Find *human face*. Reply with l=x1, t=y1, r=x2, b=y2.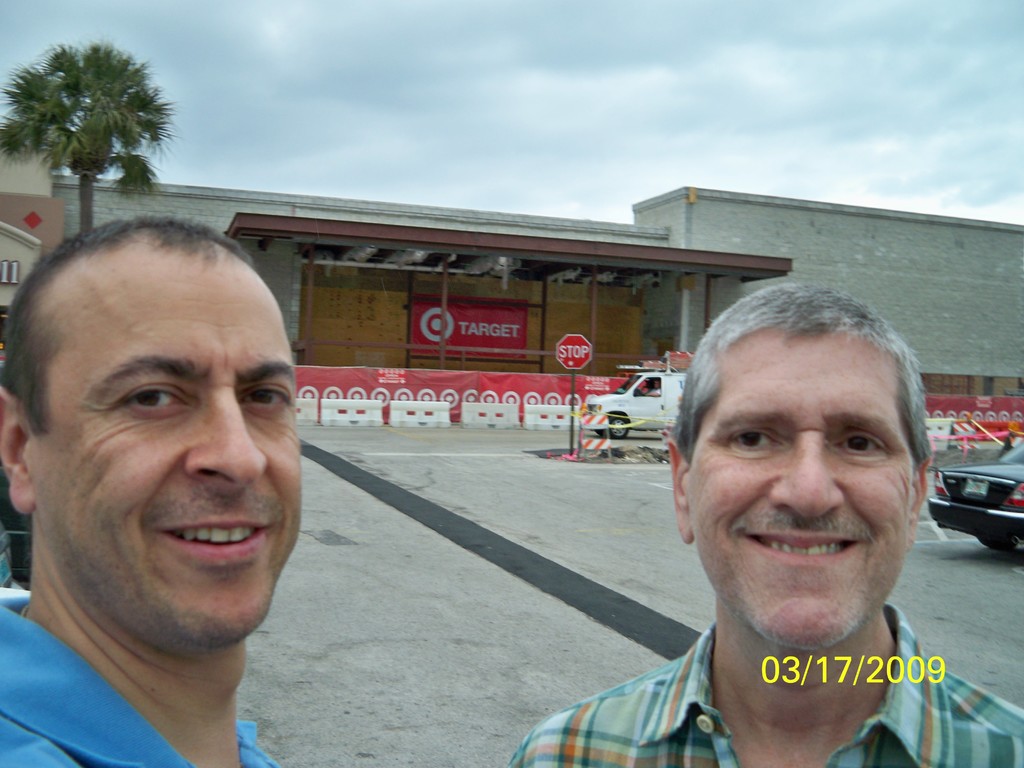
l=28, t=241, r=306, b=647.
